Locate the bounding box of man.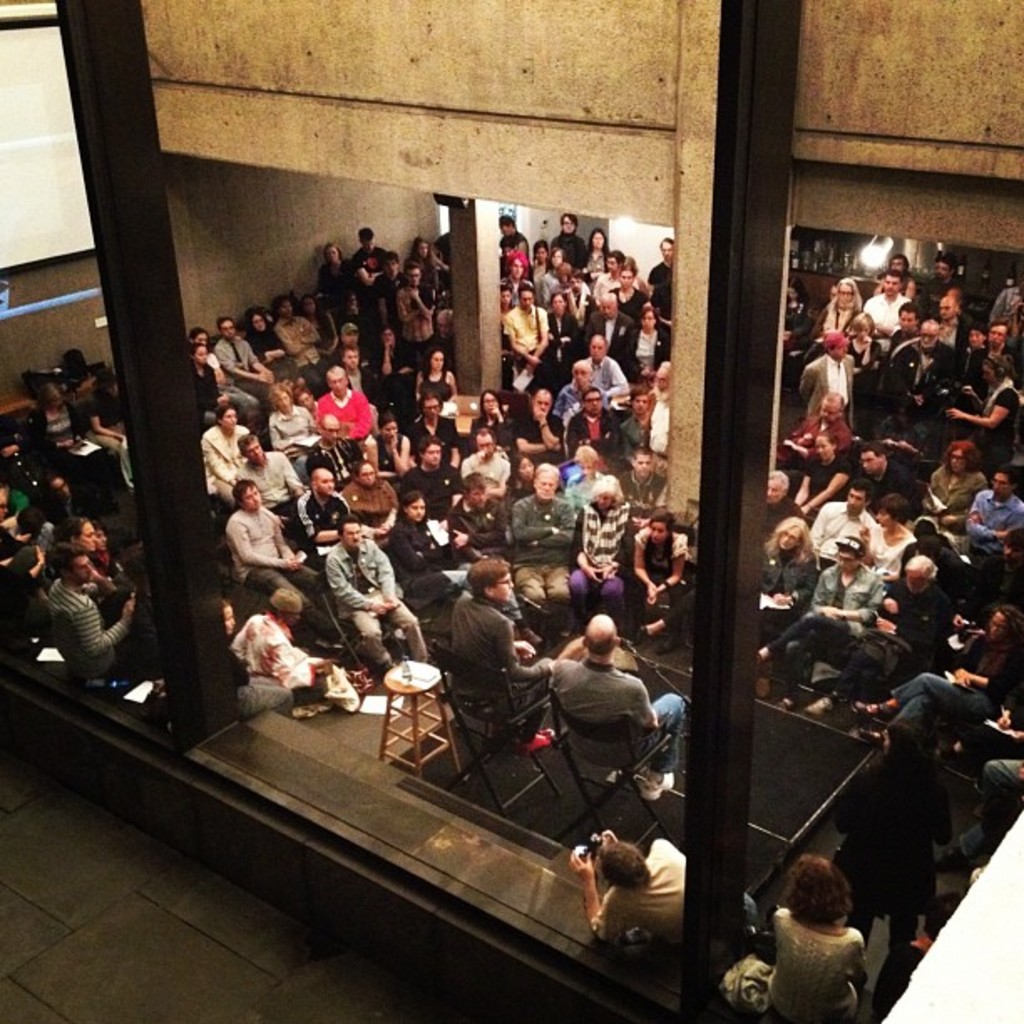
Bounding box: bbox(47, 540, 134, 683).
